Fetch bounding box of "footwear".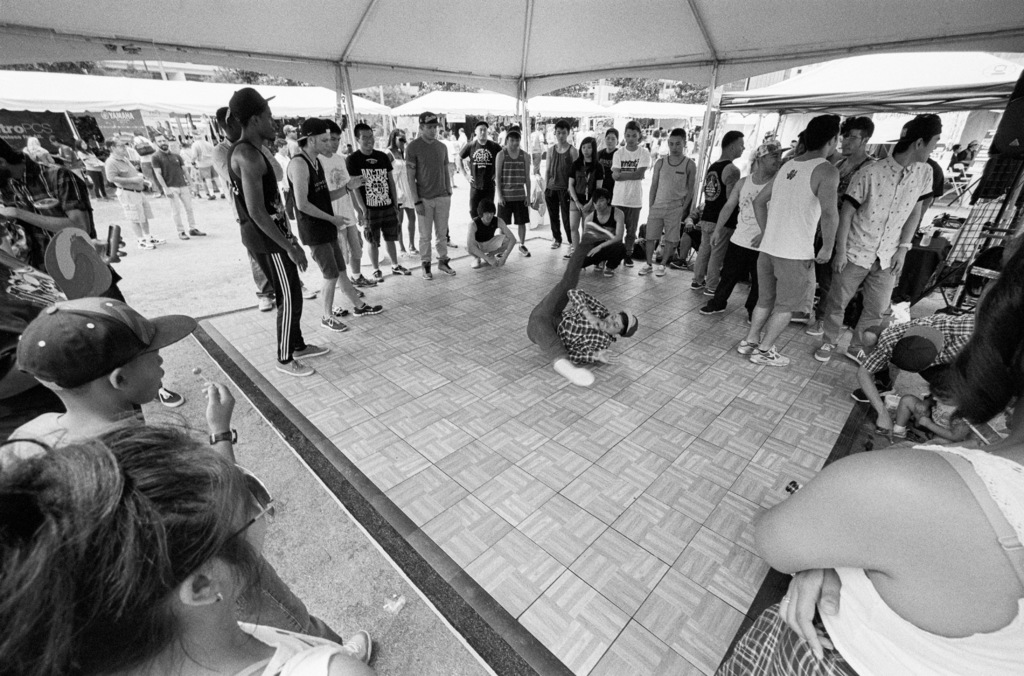
Bbox: x1=563, y1=250, x2=572, y2=260.
